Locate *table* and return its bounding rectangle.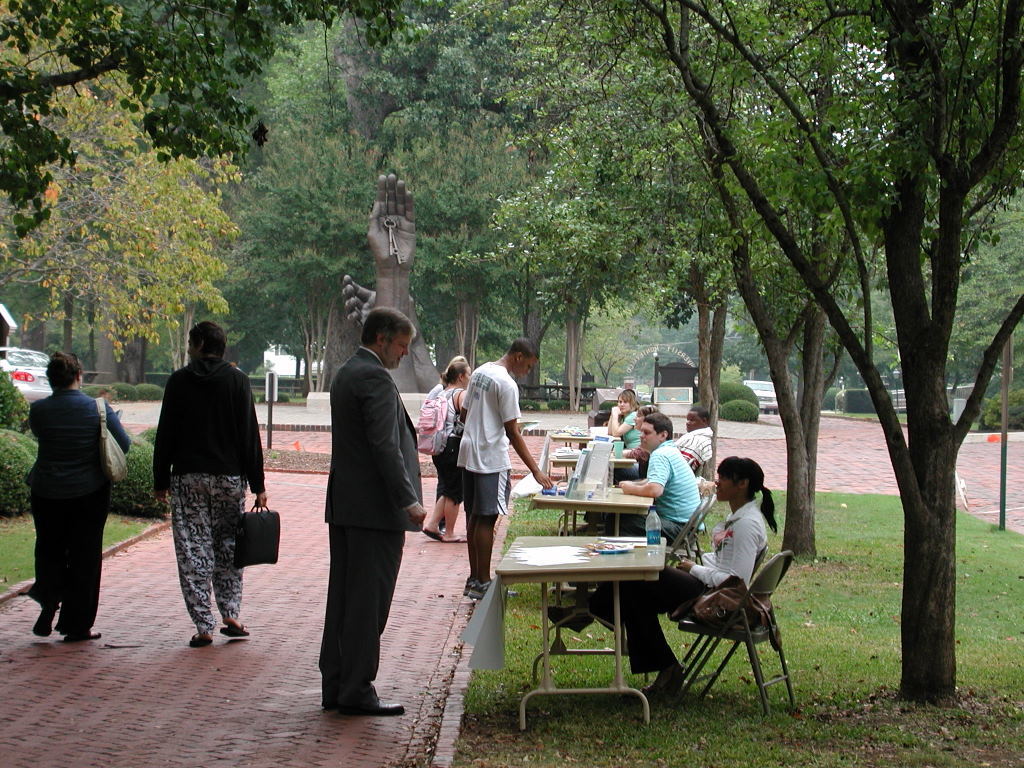
[x1=546, y1=448, x2=584, y2=474].
